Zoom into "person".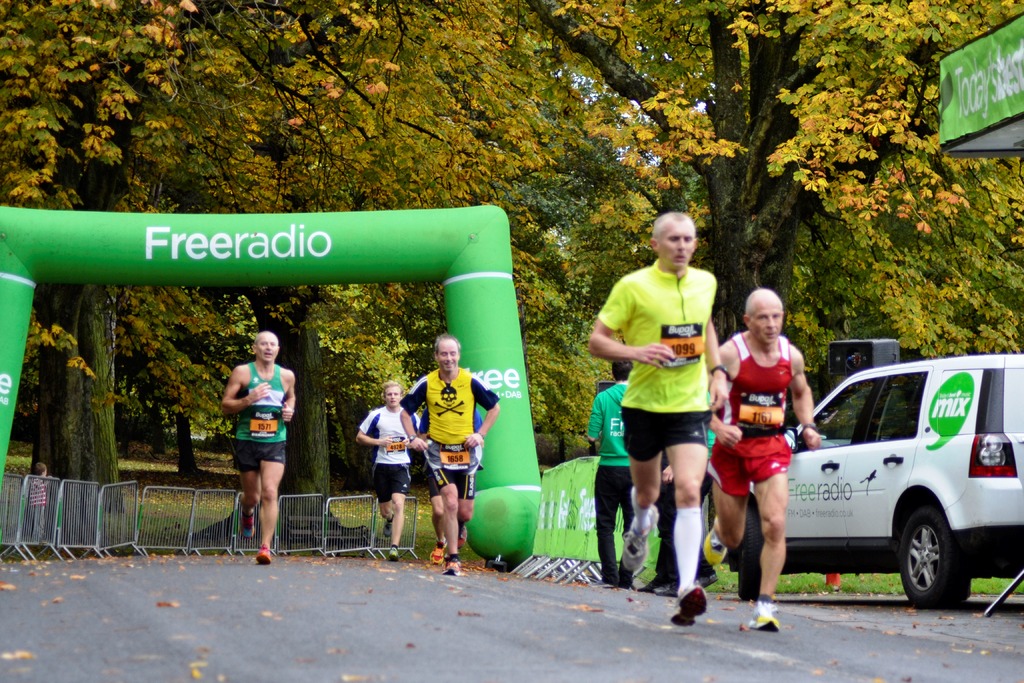
Zoom target: [left=399, top=334, right=499, bottom=575].
